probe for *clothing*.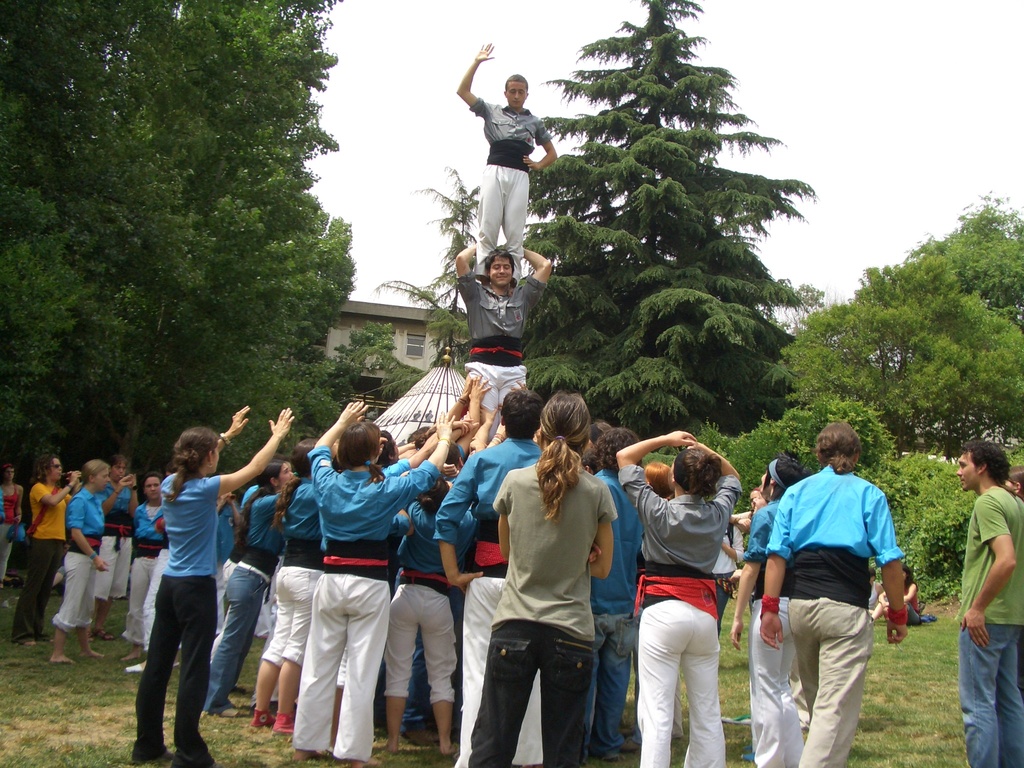
Probe result: {"left": 618, "top": 468, "right": 746, "bottom": 767}.
